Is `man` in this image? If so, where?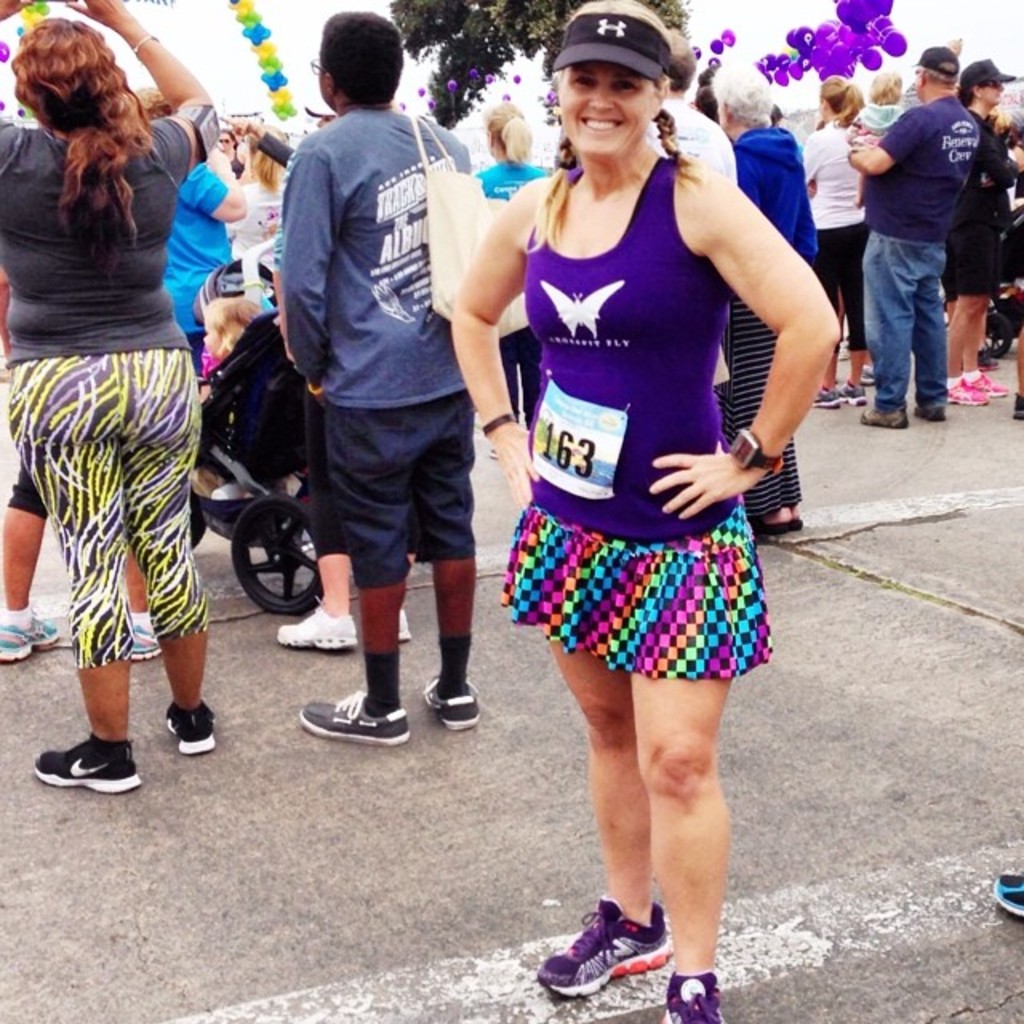
Yes, at bbox=(654, 34, 741, 192).
